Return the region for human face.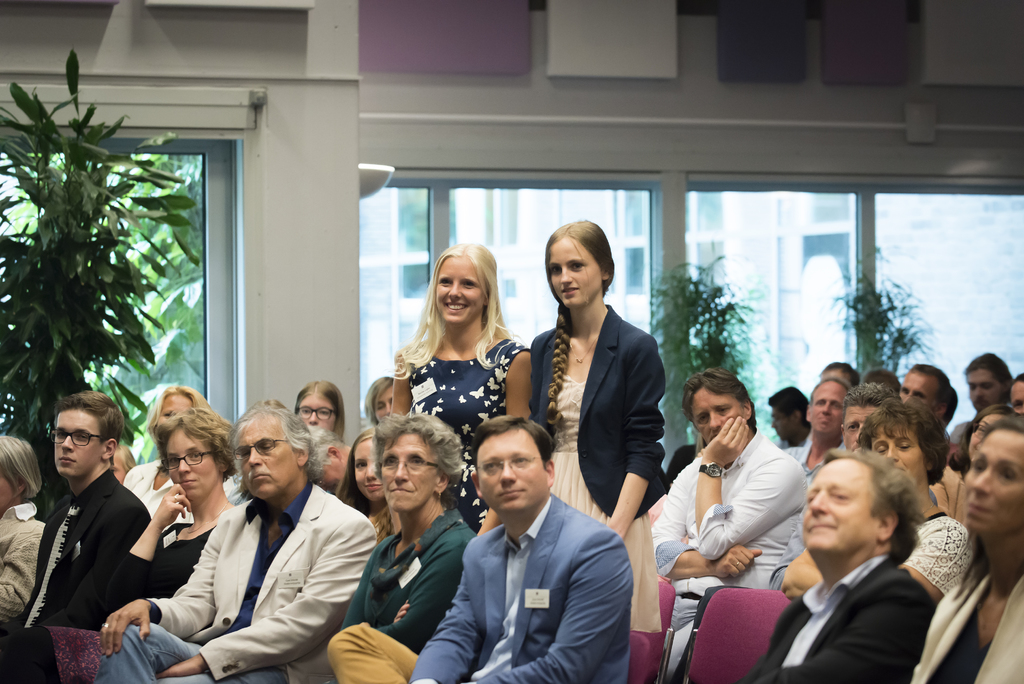
x1=842, y1=407, x2=881, y2=448.
